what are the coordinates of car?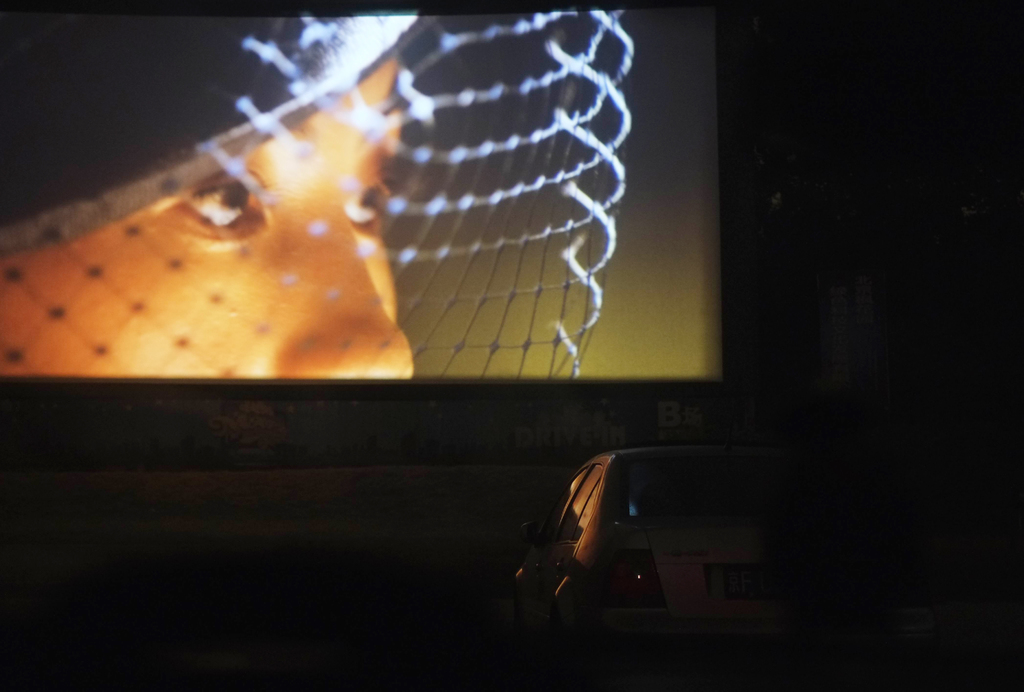
Rect(530, 435, 819, 635).
